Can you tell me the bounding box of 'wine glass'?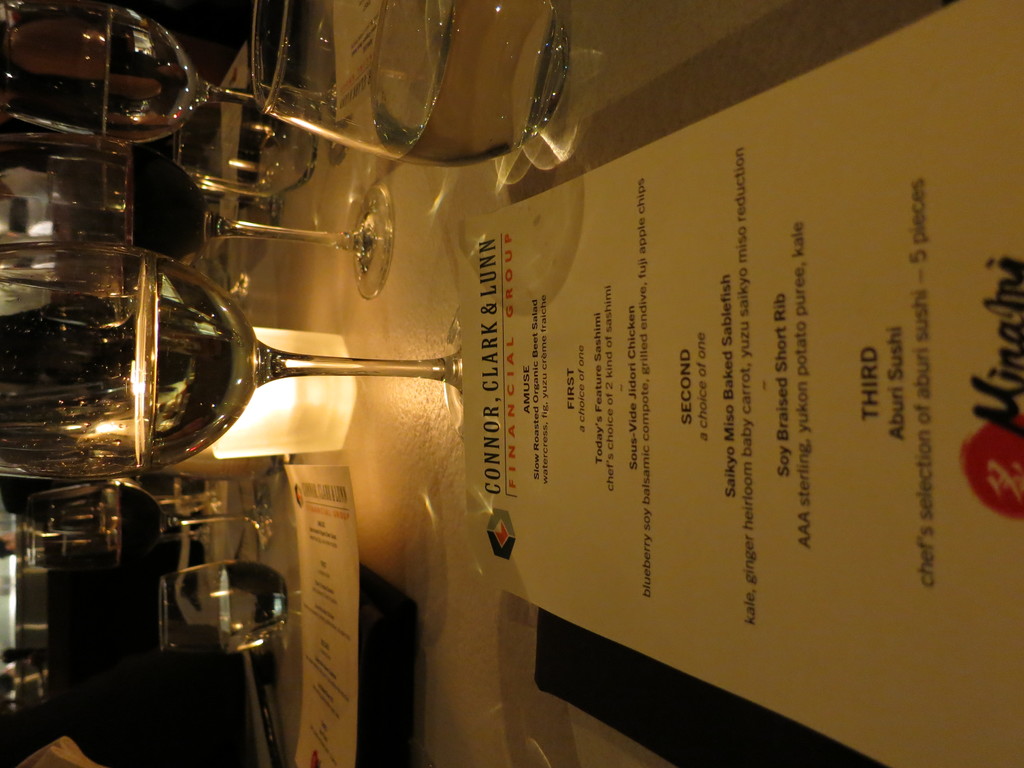
locate(0, 244, 469, 482).
